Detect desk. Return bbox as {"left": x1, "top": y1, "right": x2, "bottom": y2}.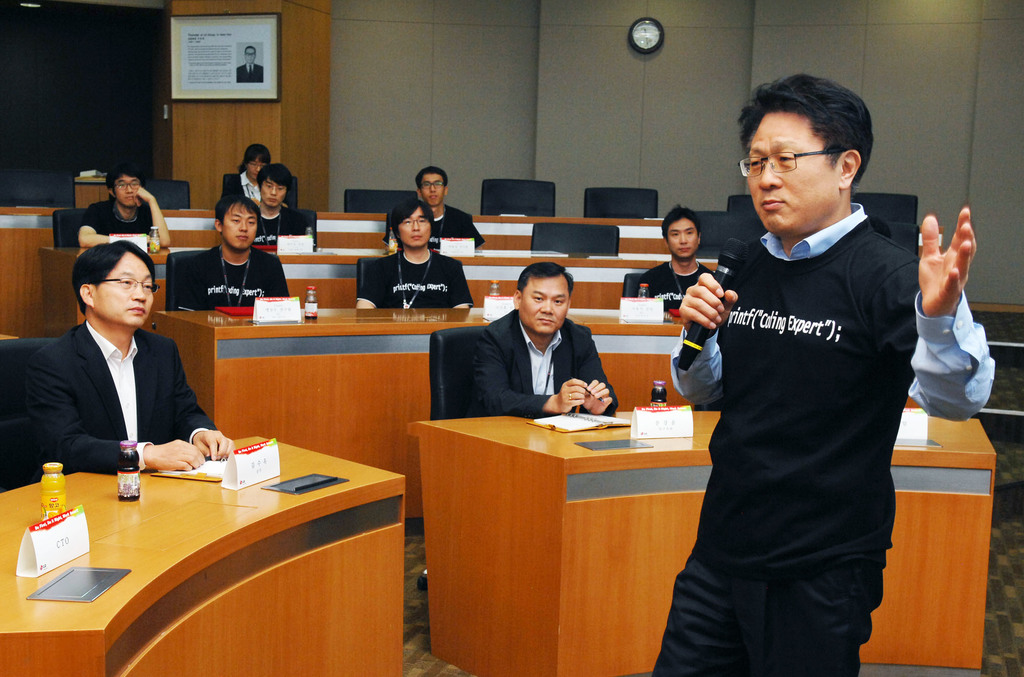
{"left": 404, "top": 399, "right": 999, "bottom": 676}.
